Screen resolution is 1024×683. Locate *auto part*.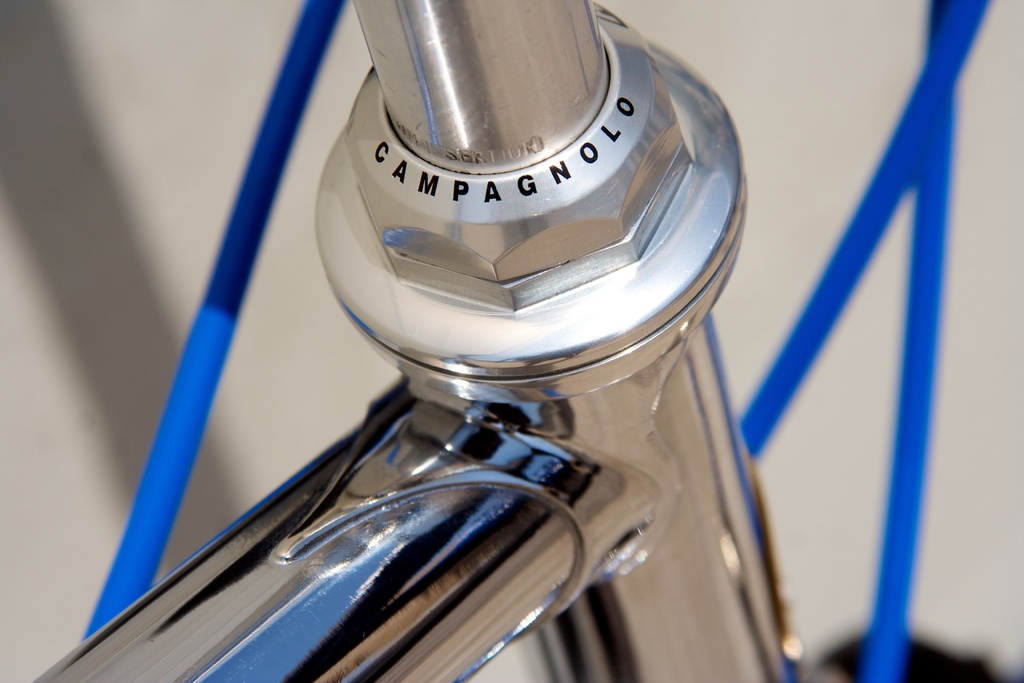
87:94:815:586.
